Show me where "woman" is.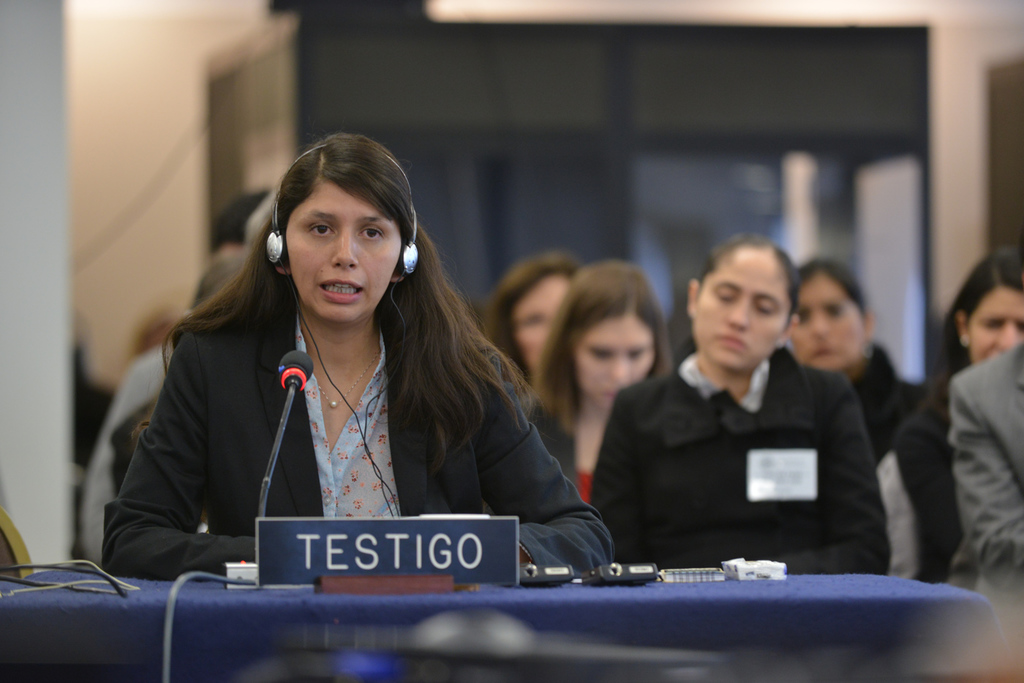
"woman" is at 587:233:893:576.
